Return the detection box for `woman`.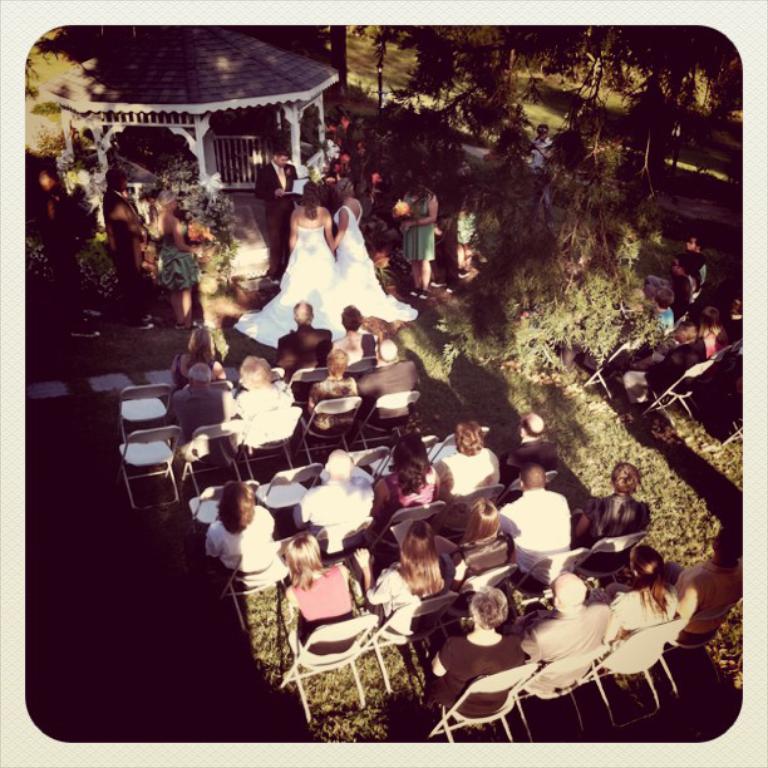
rect(370, 425, 438, 536).
